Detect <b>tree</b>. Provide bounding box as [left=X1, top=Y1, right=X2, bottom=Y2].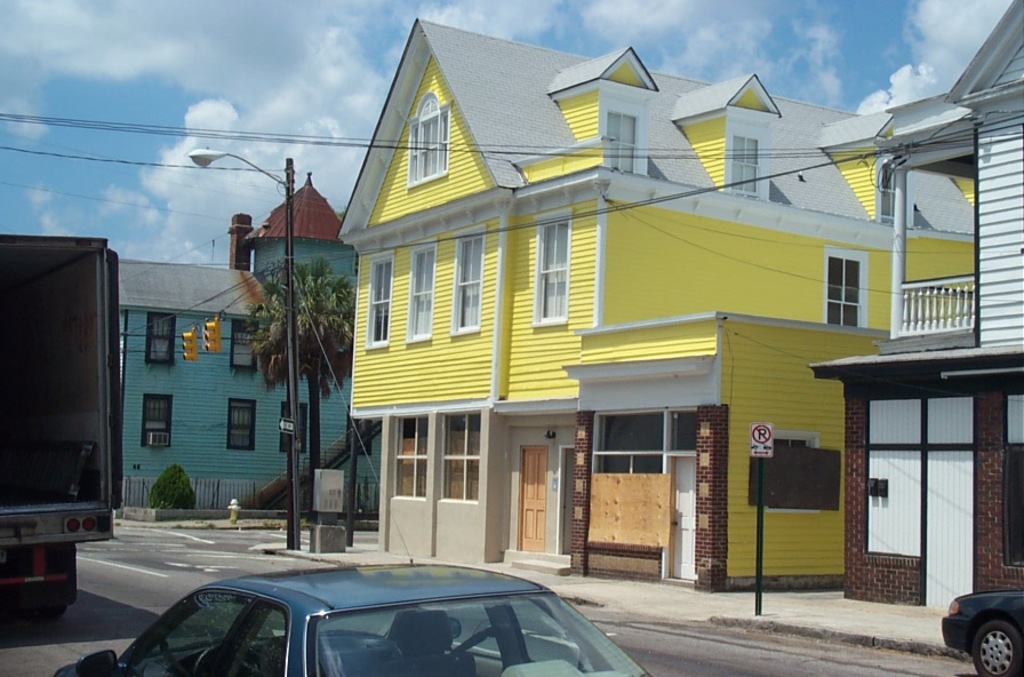
[left=249, top=258, right=355, bottom=496].
